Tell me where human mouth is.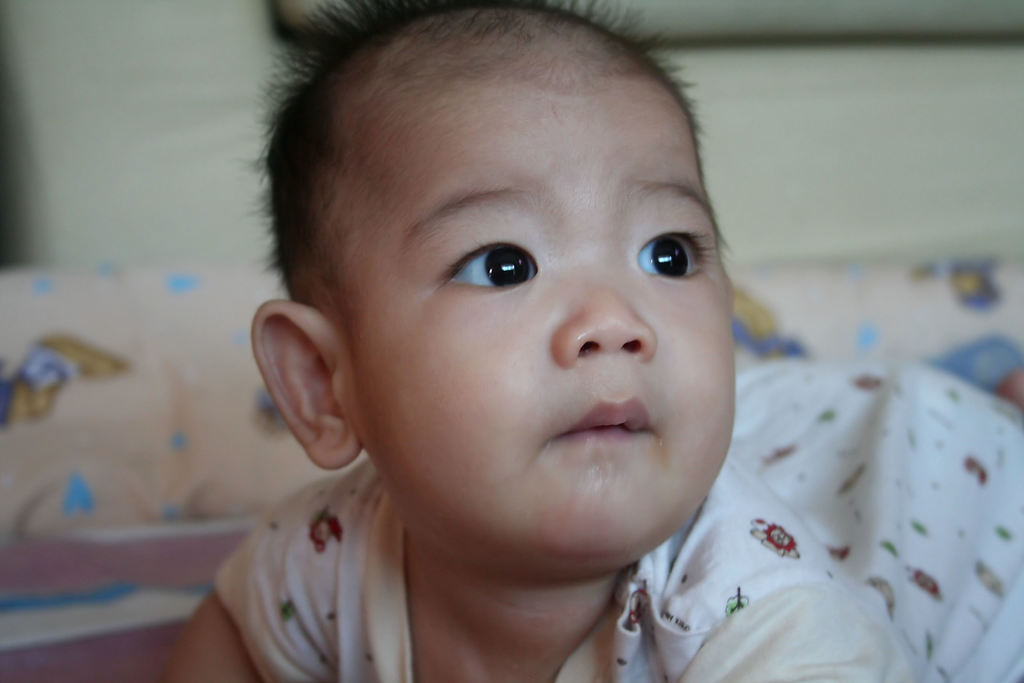
human mouth is at <region>556, 397, 650, 438</region>.
